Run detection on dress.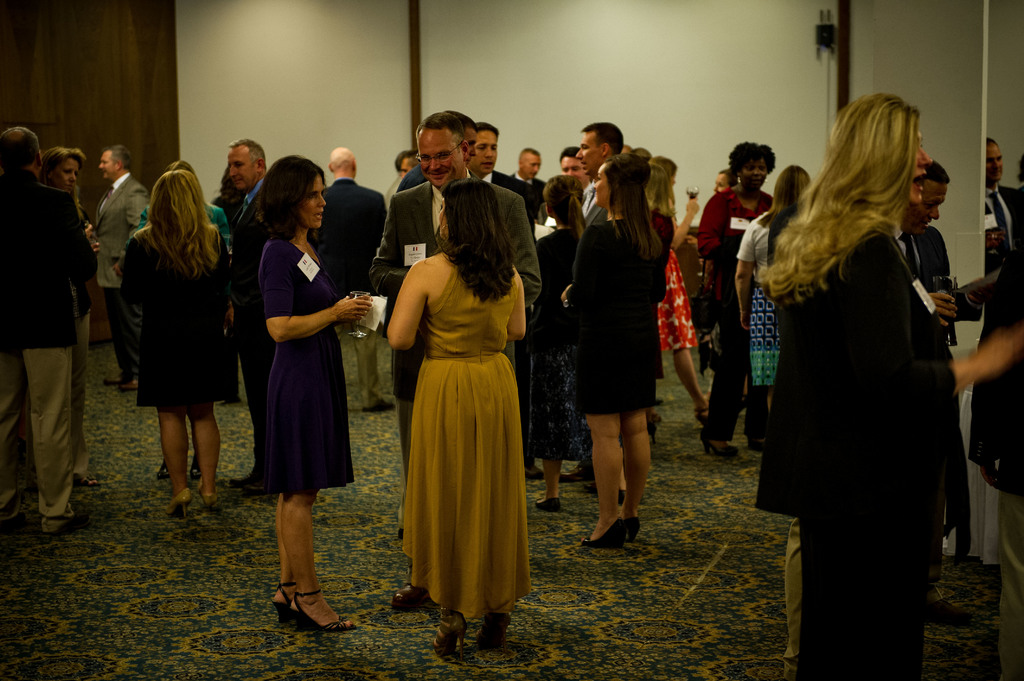
Result: (x1=255, y1=237, x2=360, y2=501).
